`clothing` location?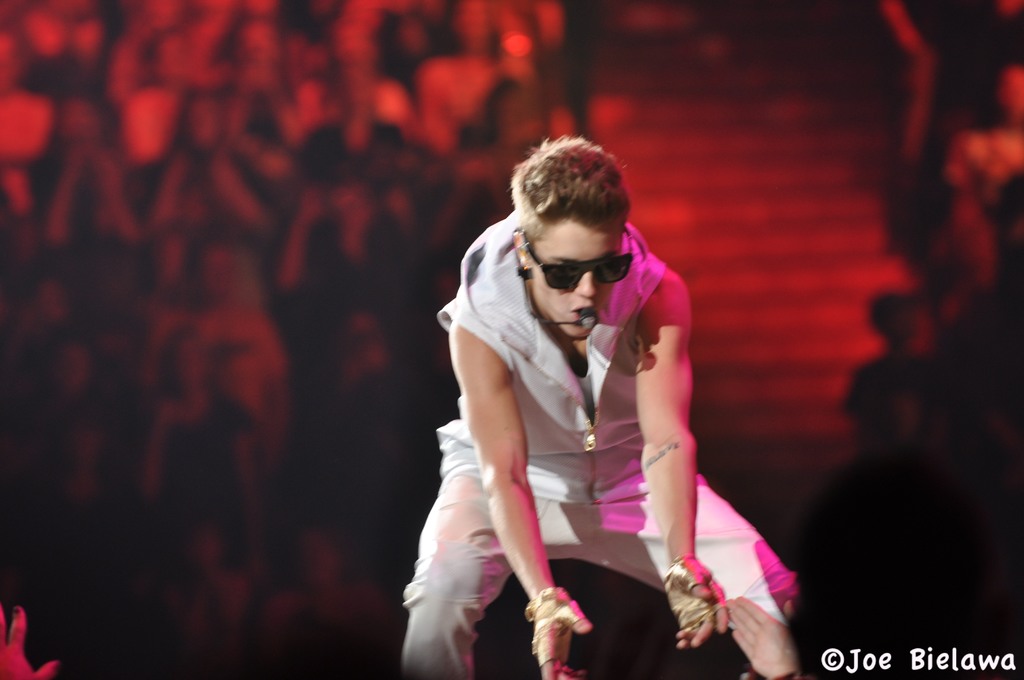
<region>390, 205, 801, 679</region>
